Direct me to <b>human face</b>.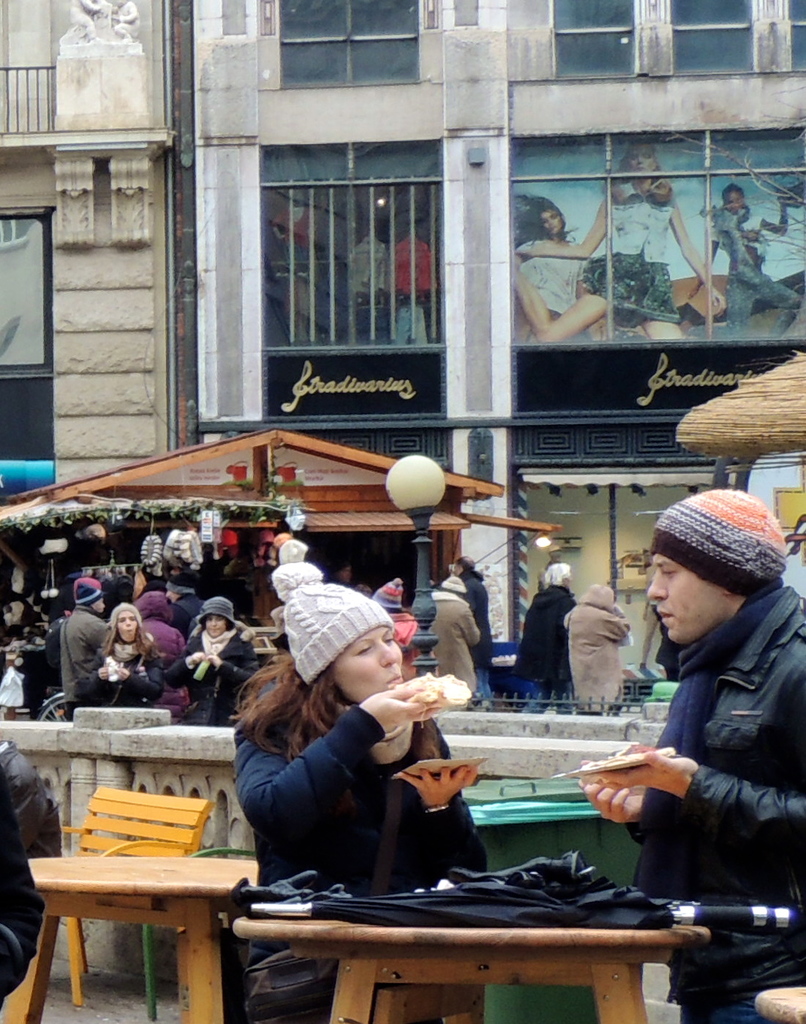
Direction: l=120, t=609, r=139, b=639.
